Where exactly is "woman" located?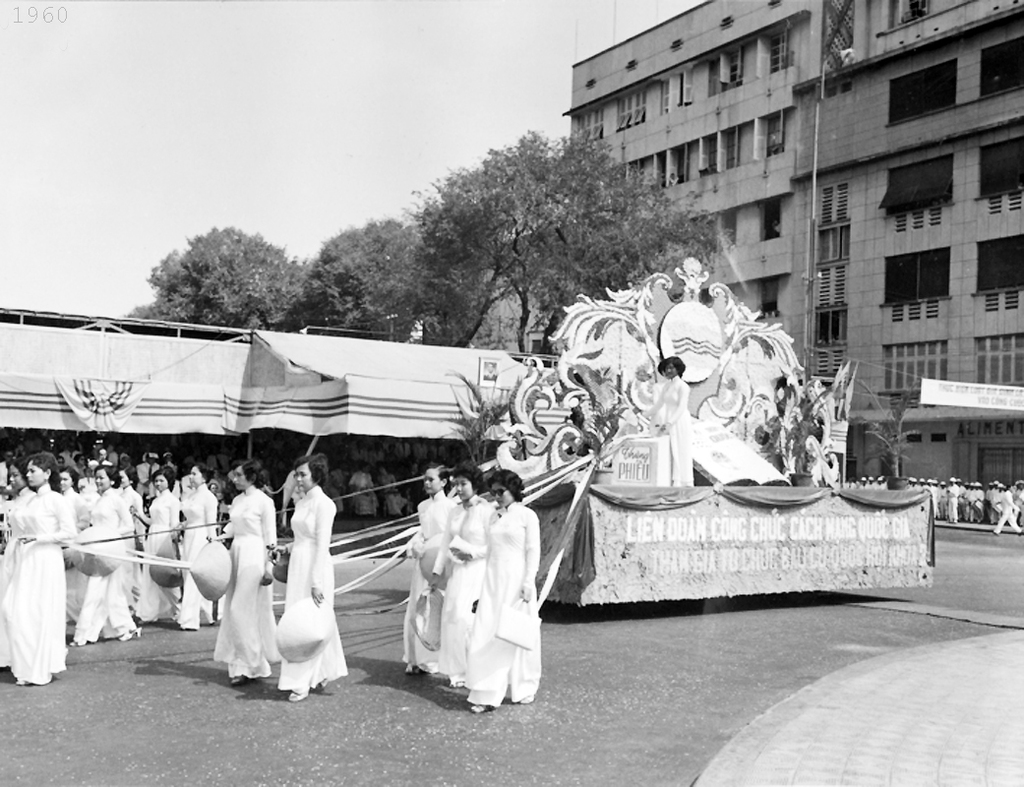
Its bounding box is 72,458,142,642.
